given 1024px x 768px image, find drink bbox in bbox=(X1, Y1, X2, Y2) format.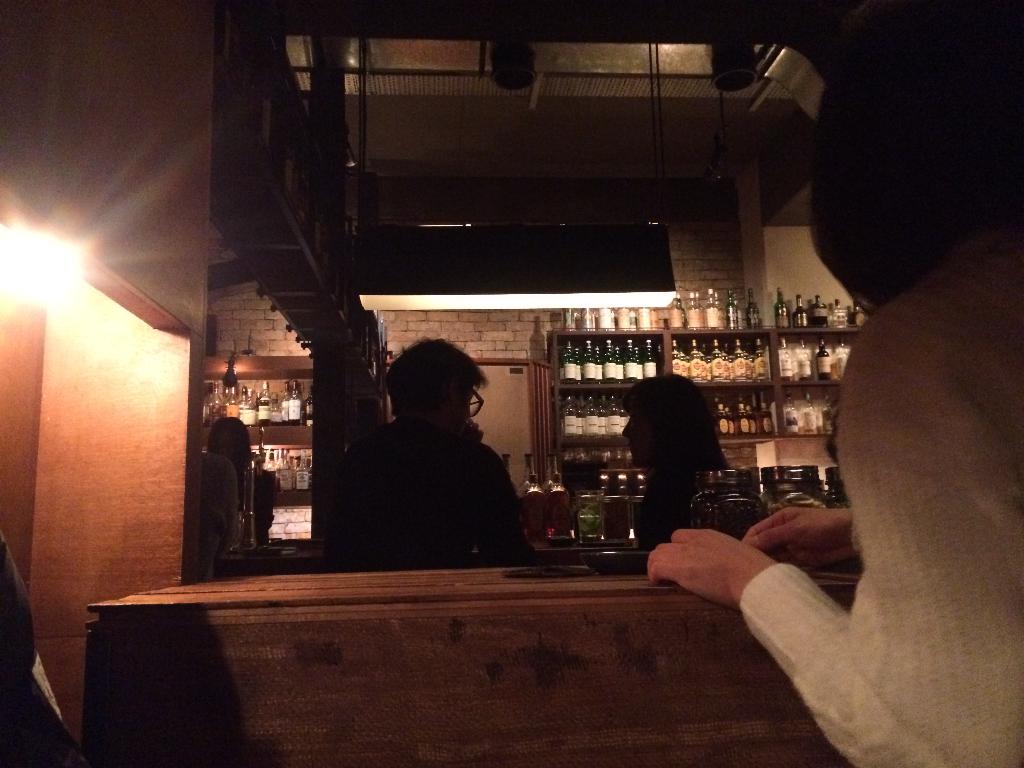
bbox=(782, 340, 792, 381).
